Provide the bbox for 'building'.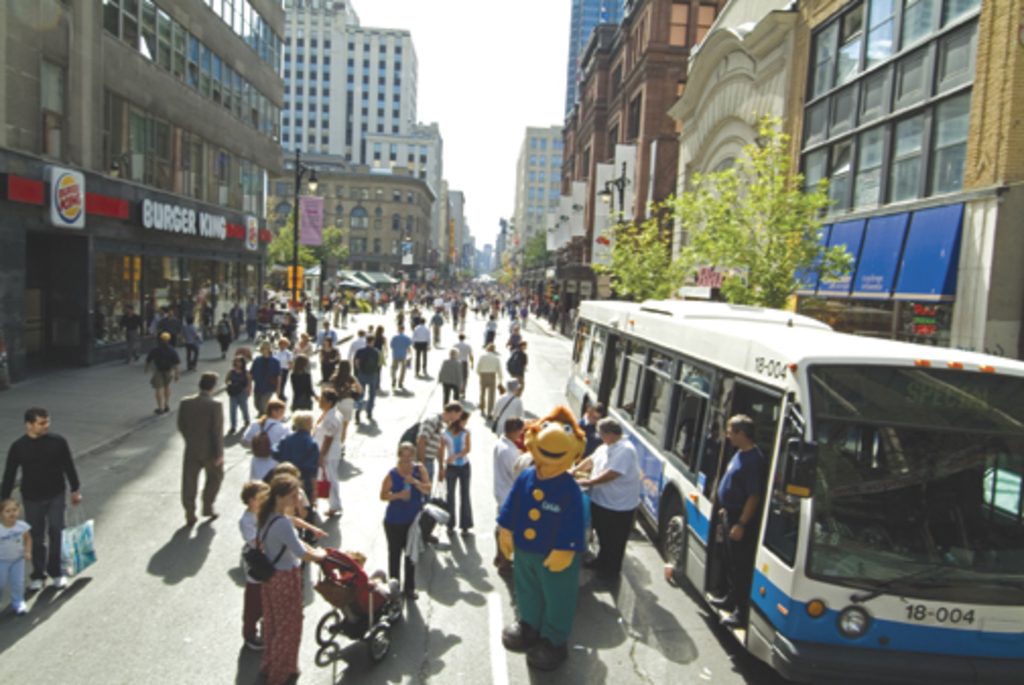
box(280, 2, 467, 264).
